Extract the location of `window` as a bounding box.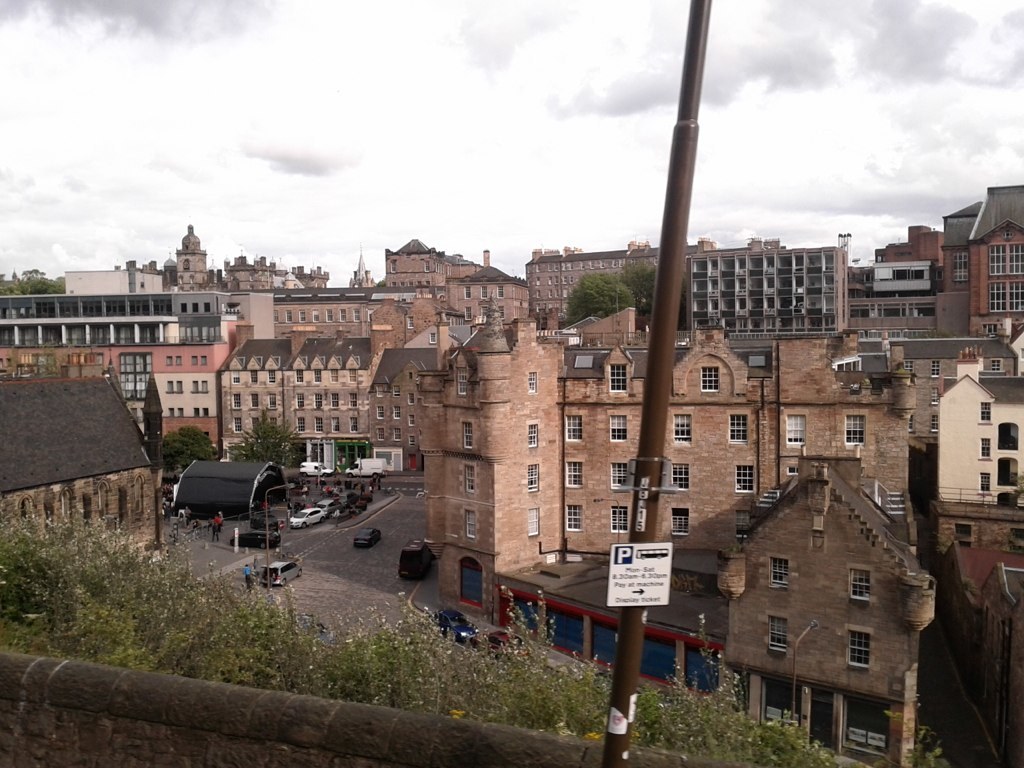
(334, 370, 336, 382).
